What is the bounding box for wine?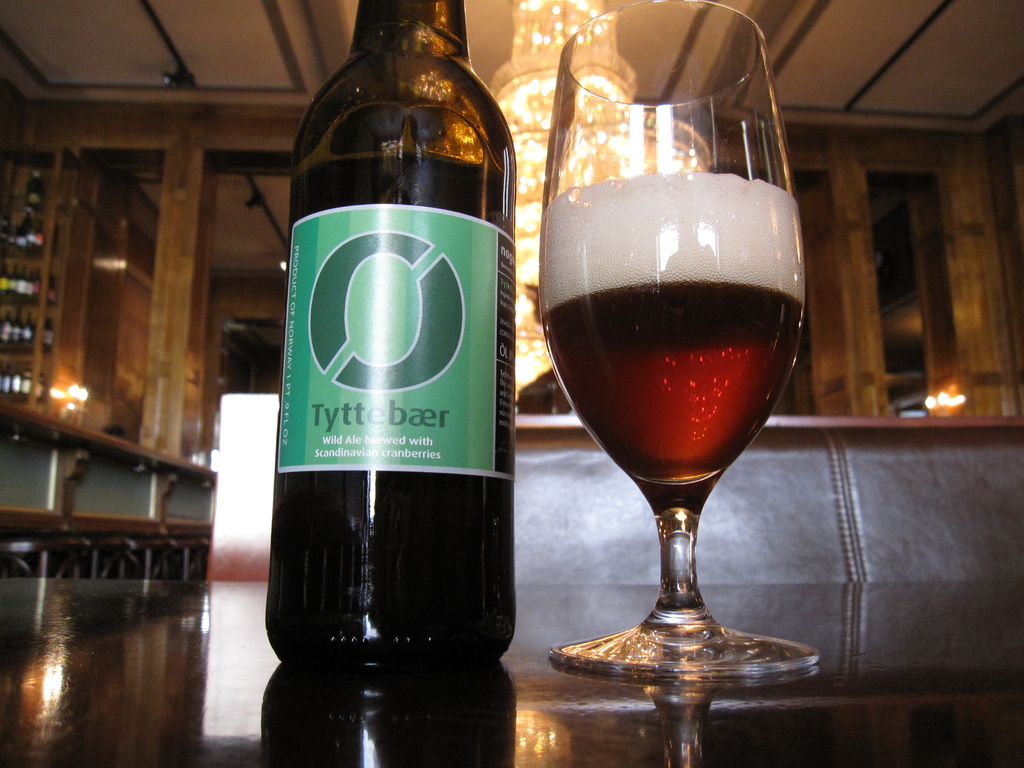
540/171/806/484.
